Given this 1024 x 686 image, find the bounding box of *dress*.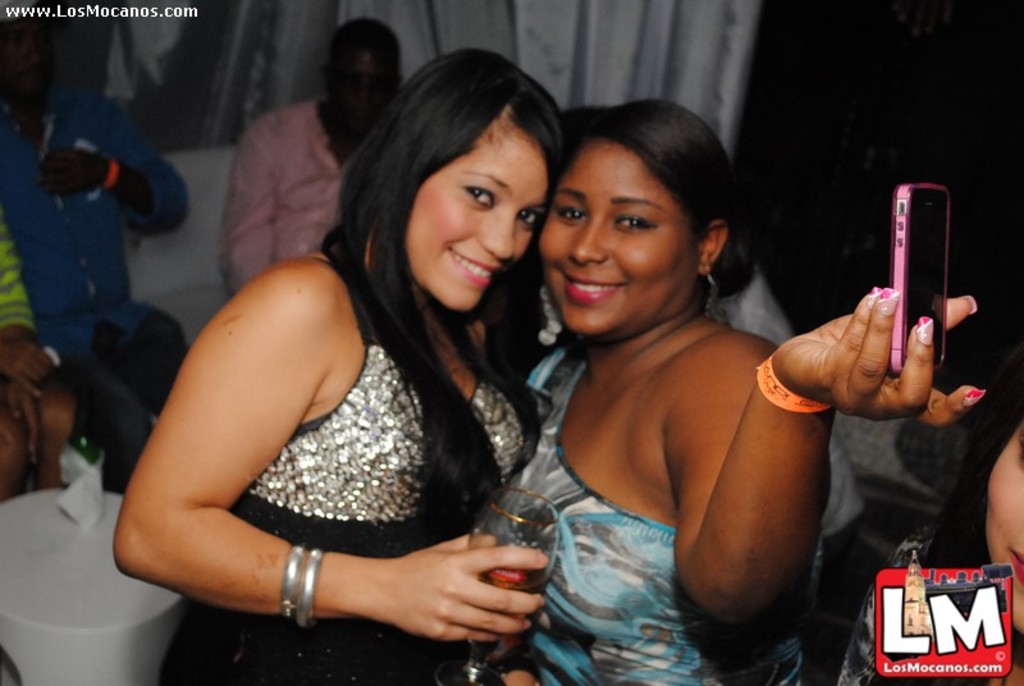
detection(485, 348, 806, 685).
